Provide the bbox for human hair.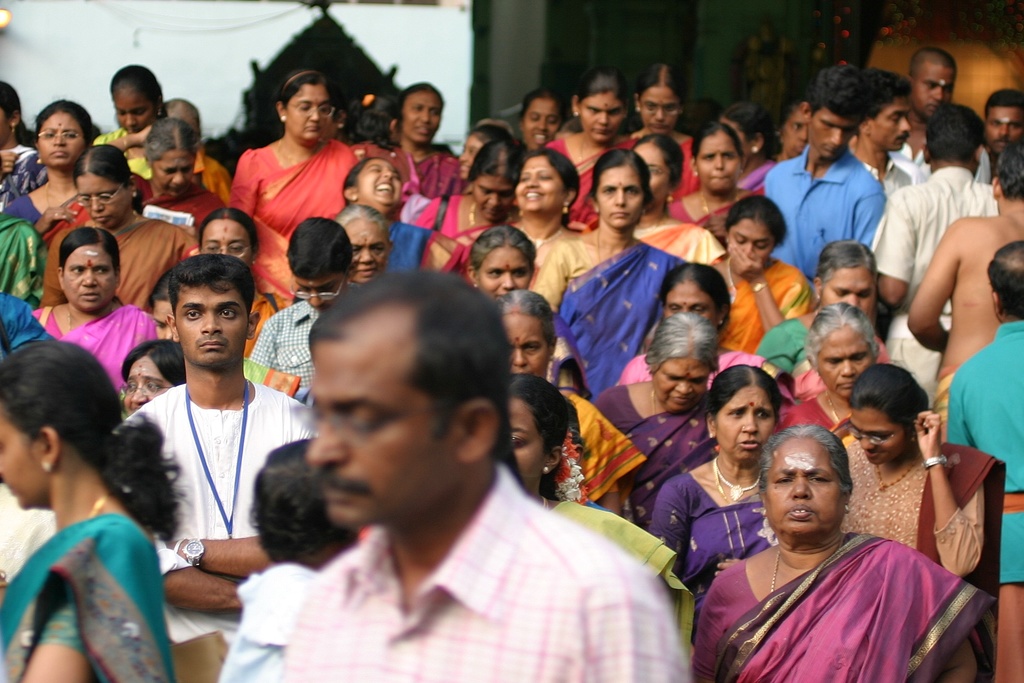
(left=348, top=94, right=394, bottom=145).
